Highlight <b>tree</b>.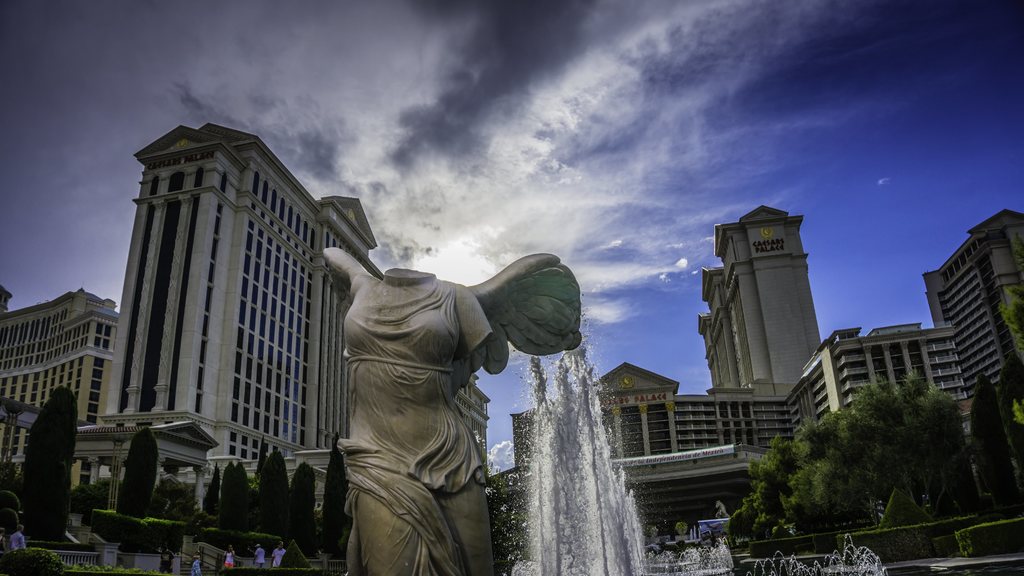
Highlighted region: crop(5, 381, 70, 563).
